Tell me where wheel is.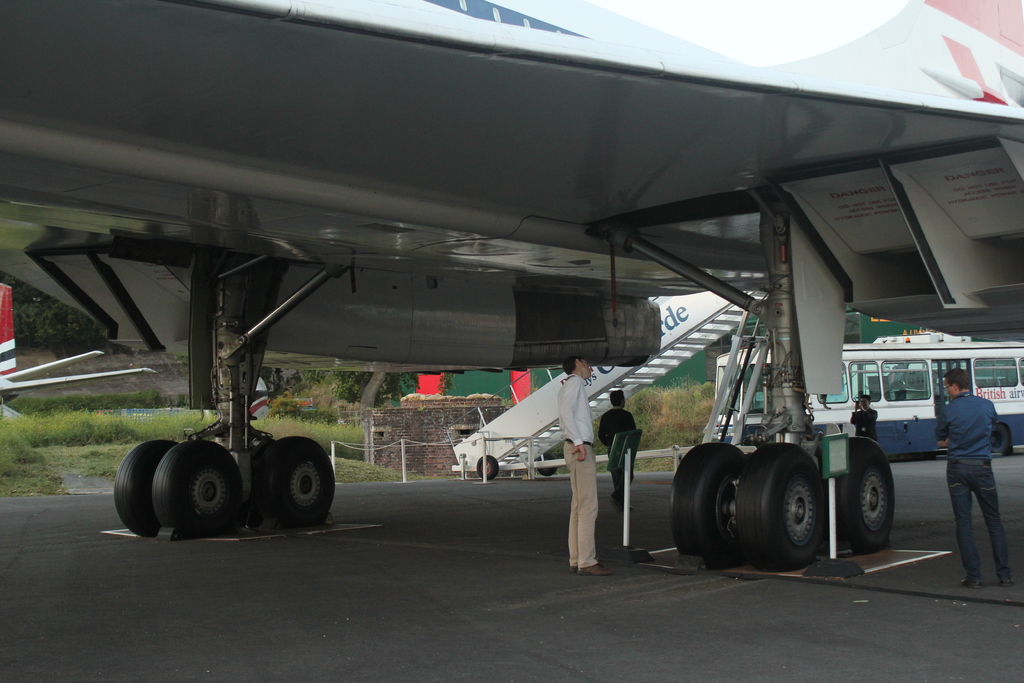
wheel is at 111 441 169 525.
